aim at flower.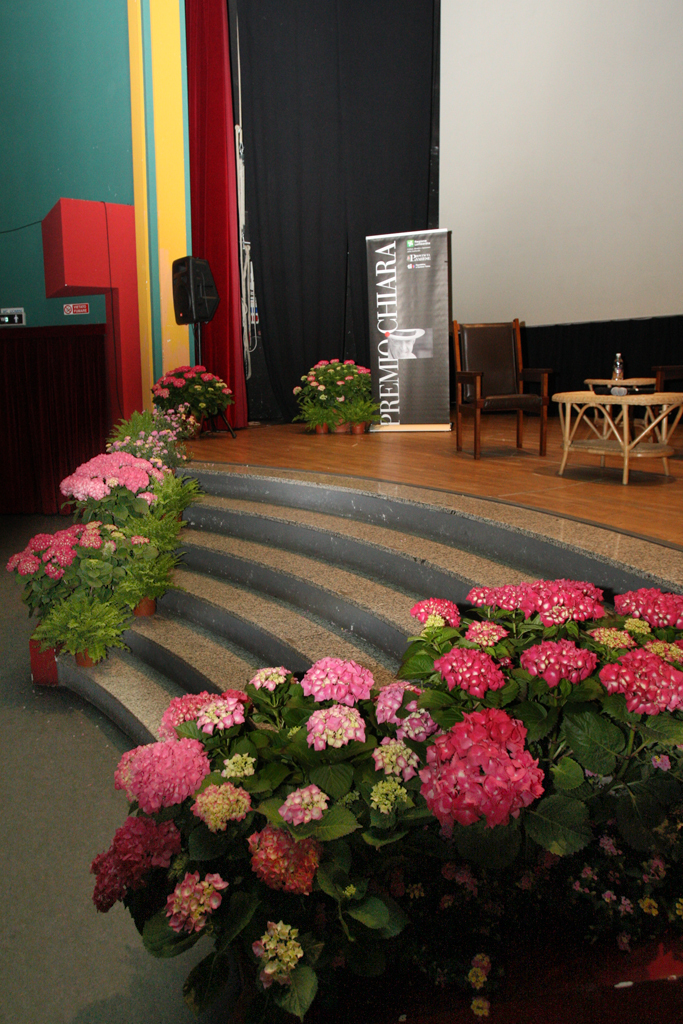
Aimed at crop(623, 655, 679, 717).
